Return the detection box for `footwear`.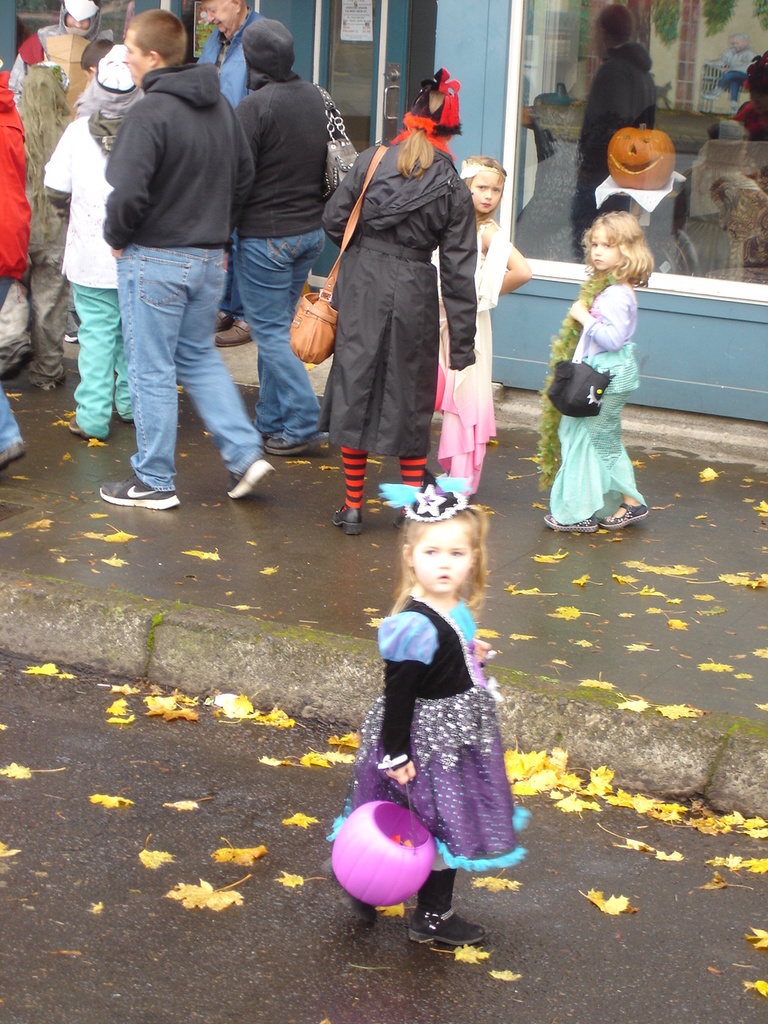
left=317, top=862, right=382, bottom=926.
